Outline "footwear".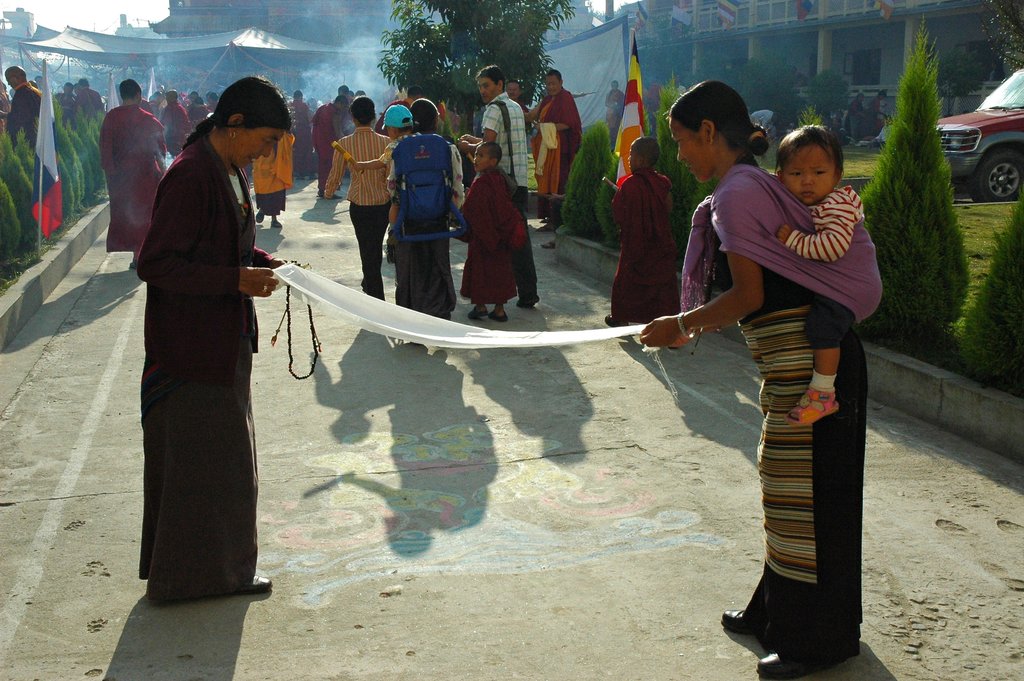
Outline: 126:259:140:271.
